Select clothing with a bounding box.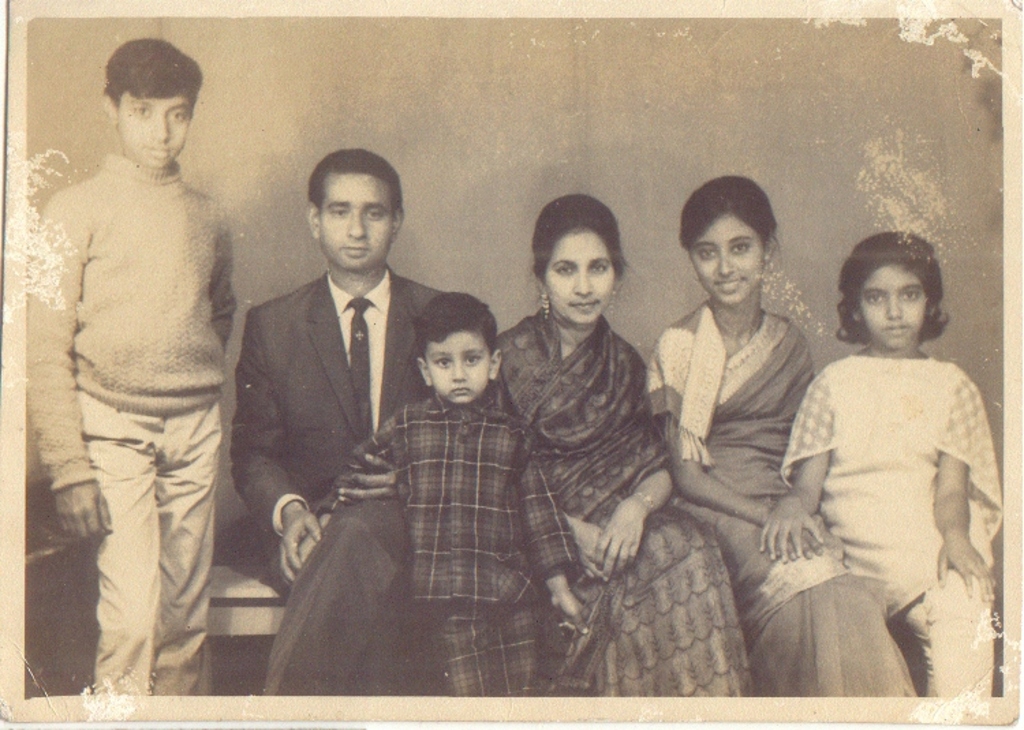
BBox(635, 297, 916, 697).
